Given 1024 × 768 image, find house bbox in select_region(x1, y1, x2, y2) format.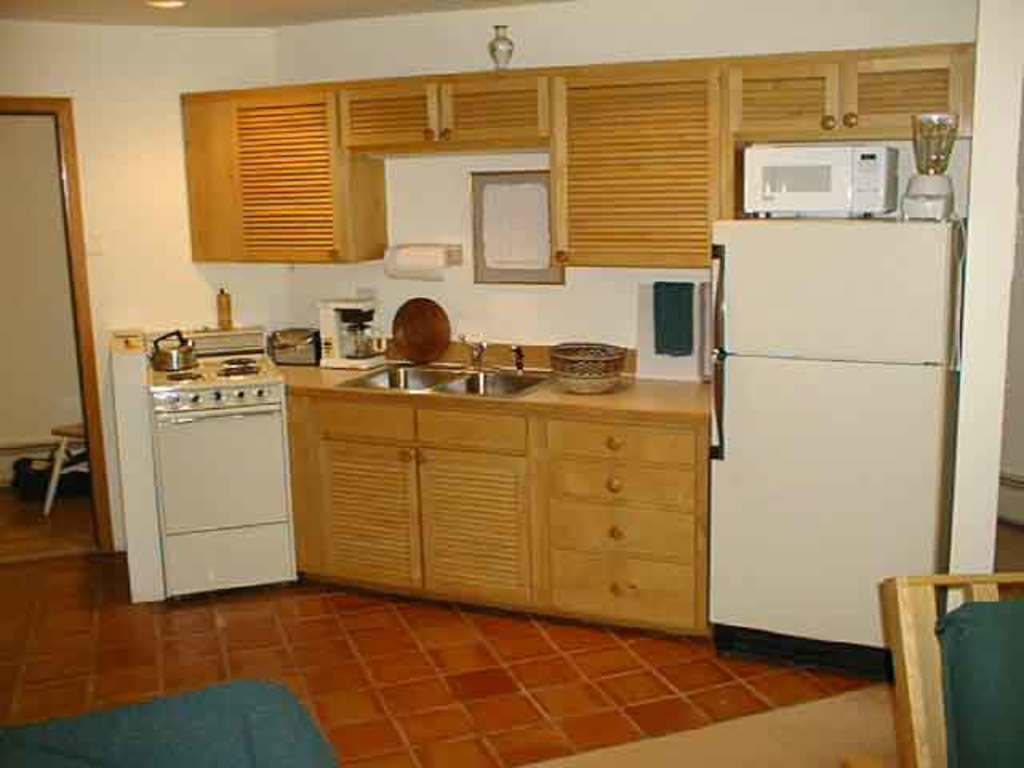
select_region(0, 0, 1022, 766).
